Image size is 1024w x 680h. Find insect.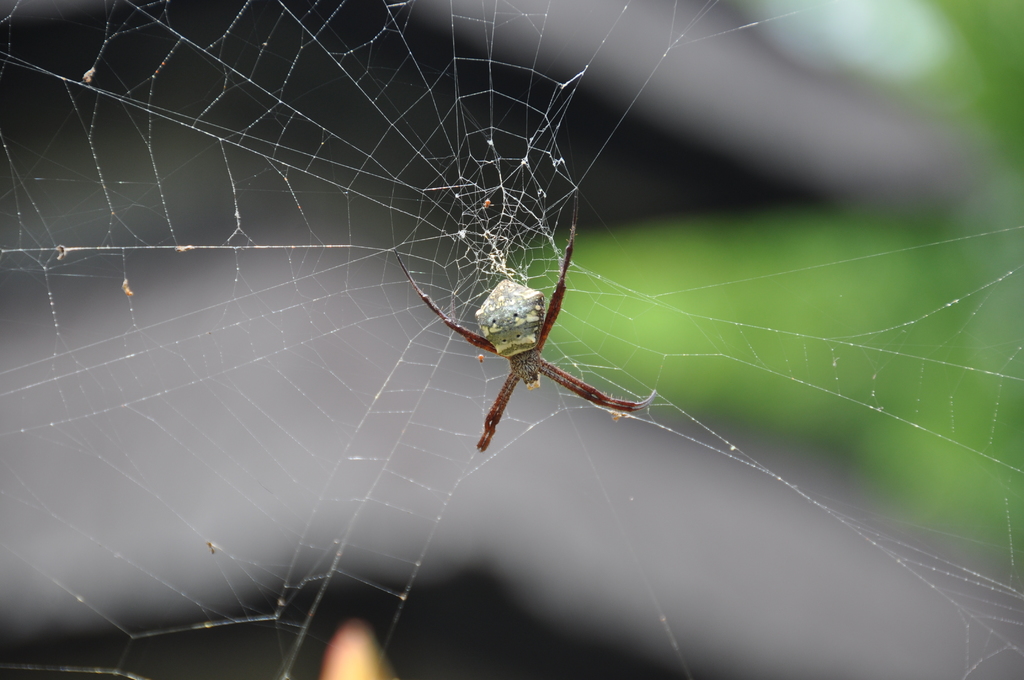
bbox=[388, 189, 660, 454].
